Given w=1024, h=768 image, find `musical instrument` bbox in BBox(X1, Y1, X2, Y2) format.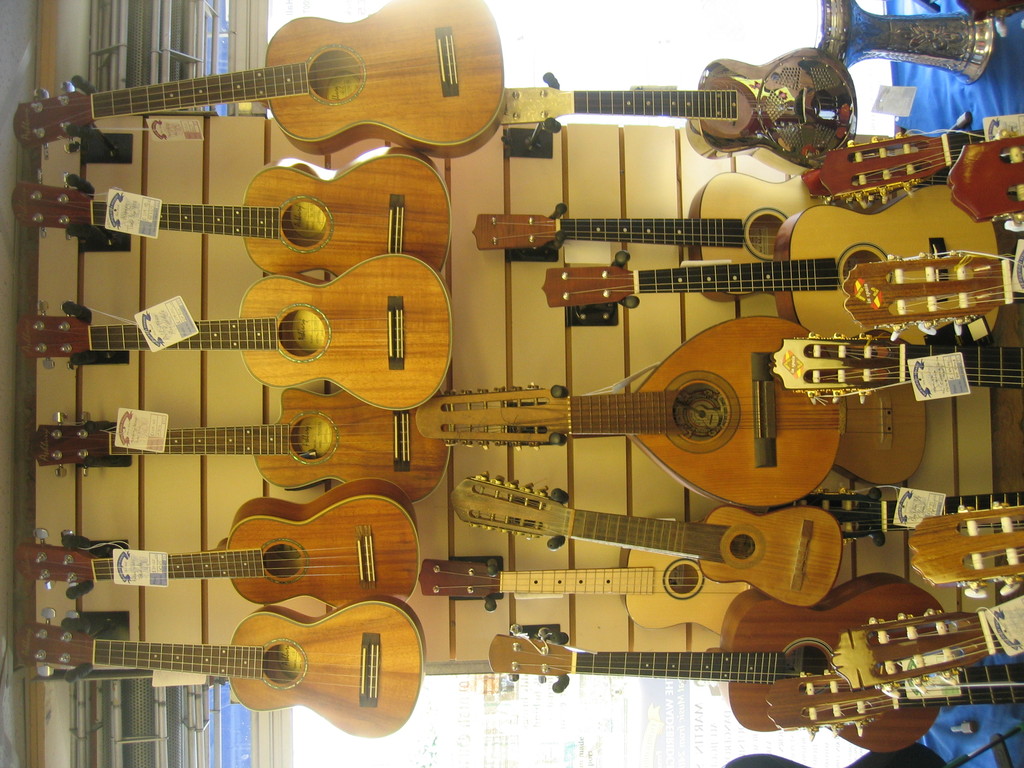
BBox(490, 42, 862, 176).
